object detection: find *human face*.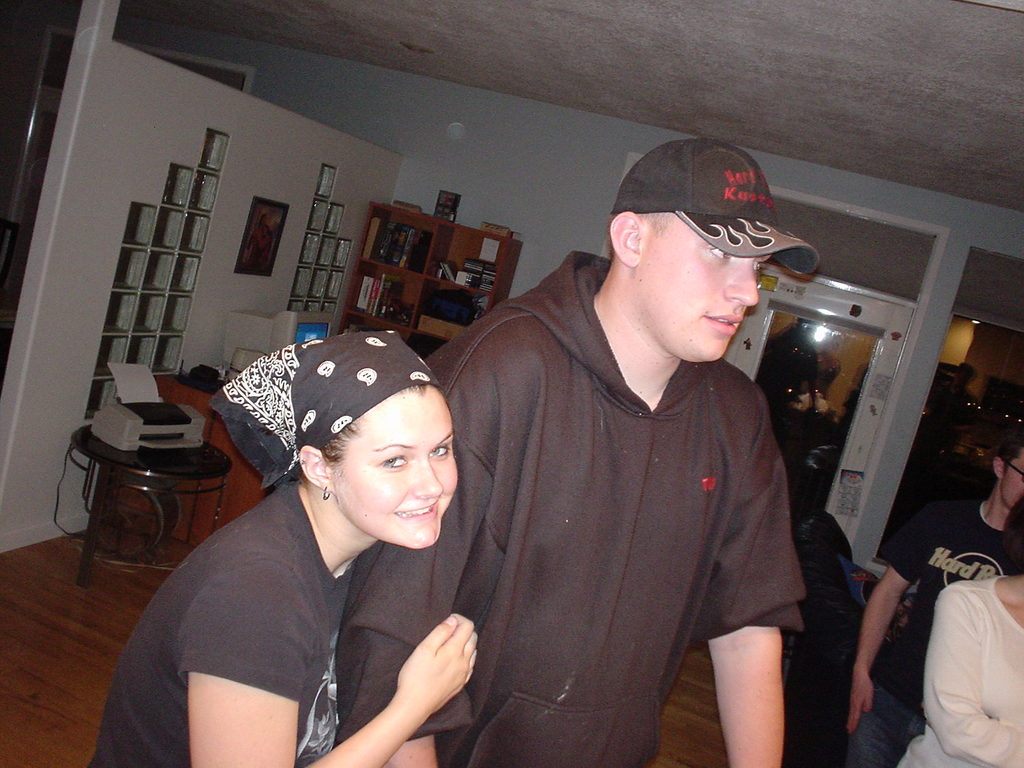
rect(632, 202, 765, 385).
